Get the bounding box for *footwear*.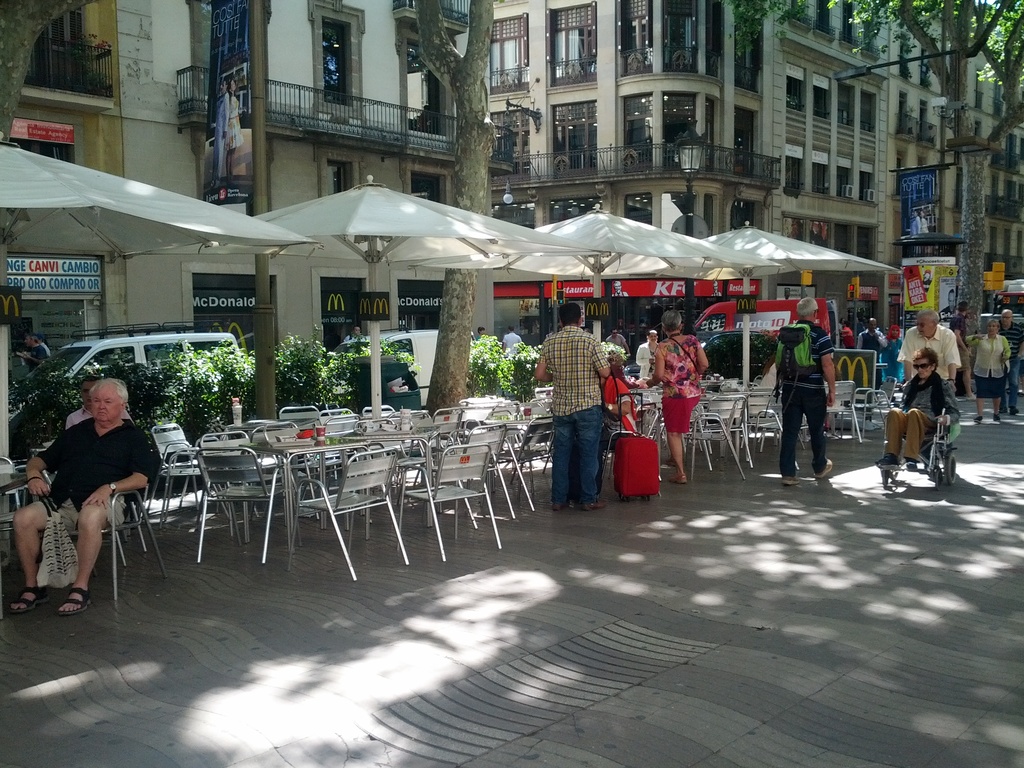
x1=552, y1=499, x2=569, y2=514.
